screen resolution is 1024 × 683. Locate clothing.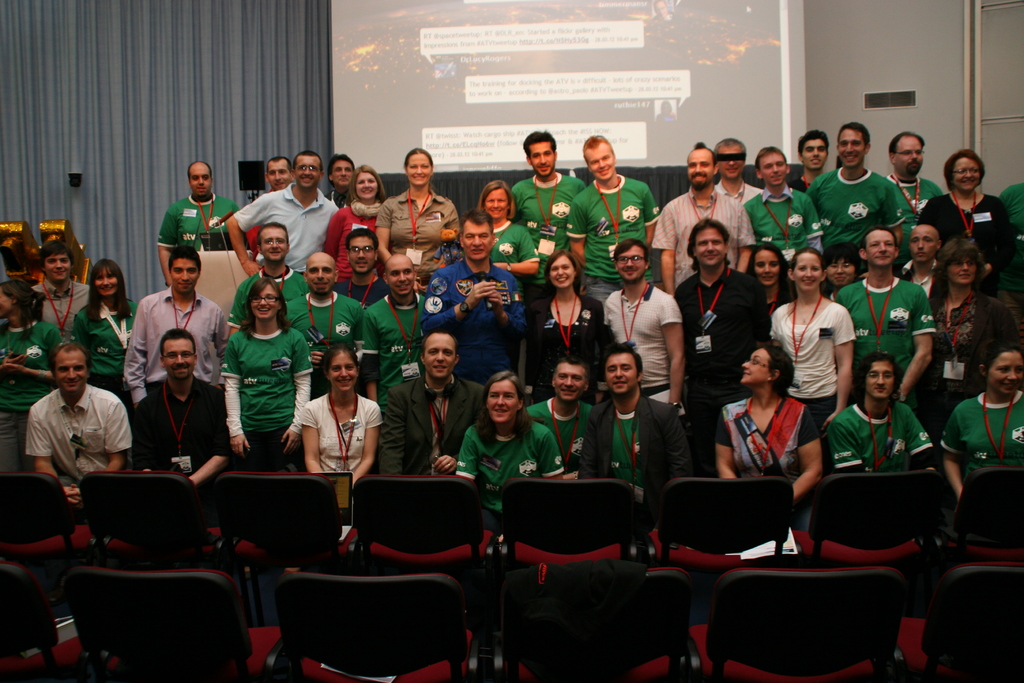
crop(122, 373, 230, 494).
